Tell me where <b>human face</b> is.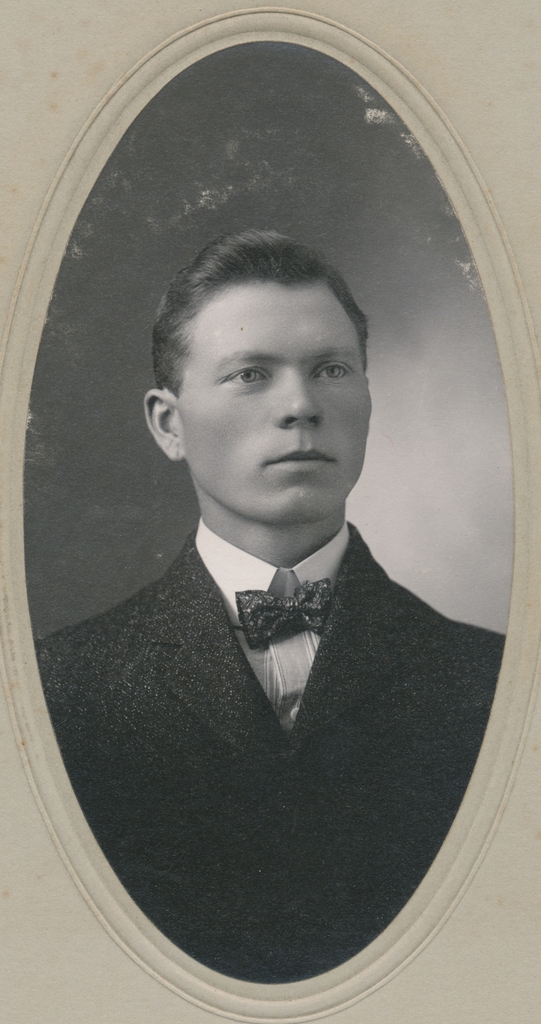
<b>human face</b> is at [x1=181, y1=280, x2=371, y2=518].
